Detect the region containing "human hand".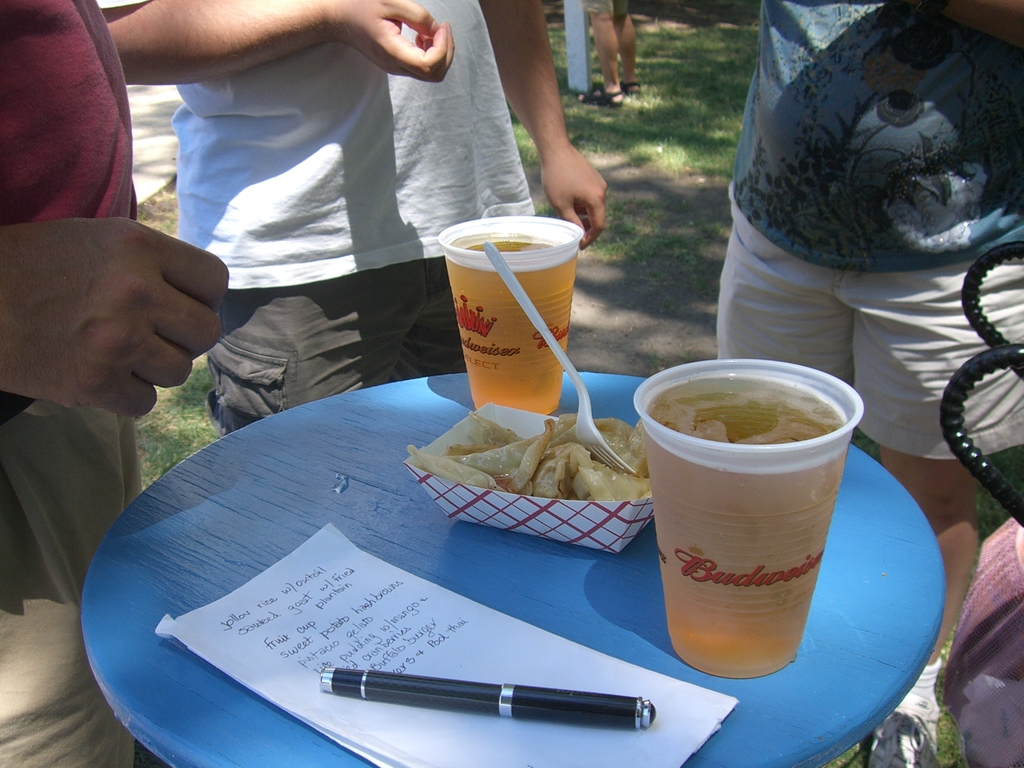
0,216,232,417.
